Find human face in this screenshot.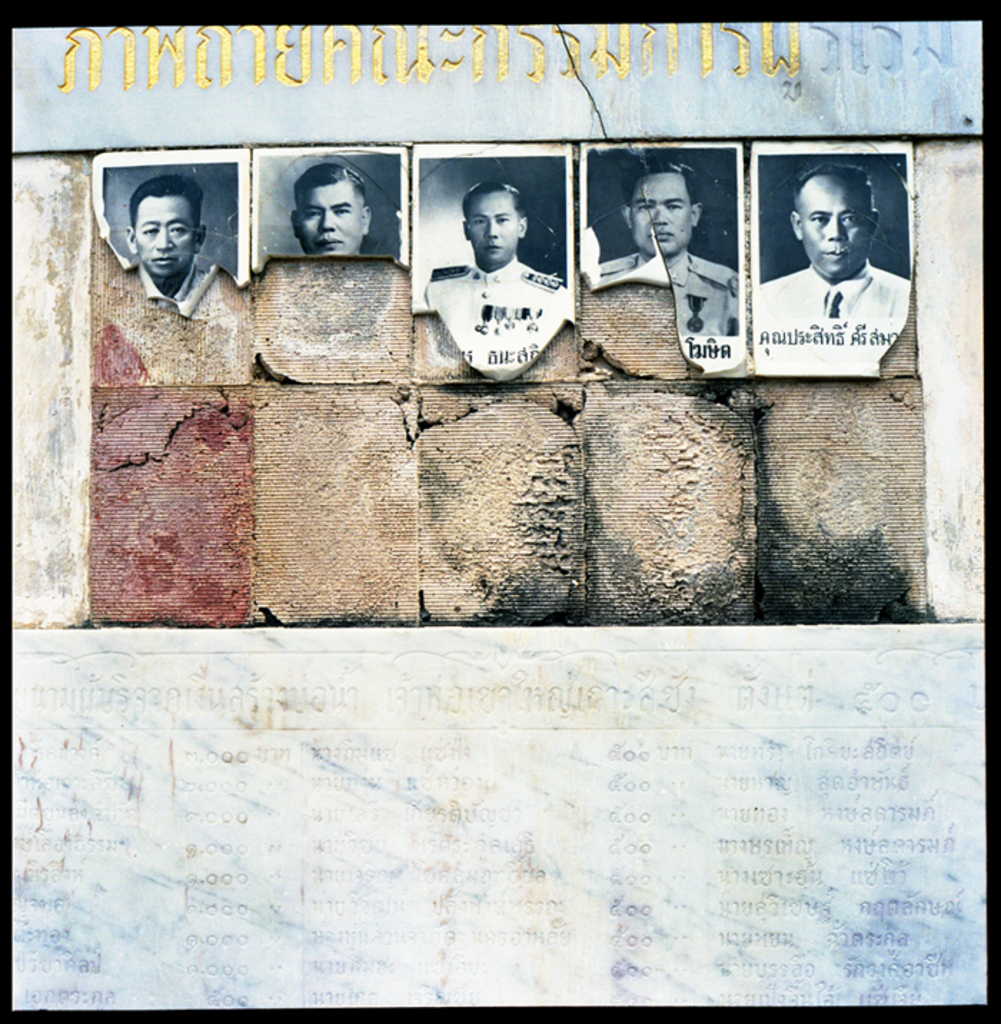
The bounding box for human face is <bbox>466, 192, 522, 269</bbox>.
